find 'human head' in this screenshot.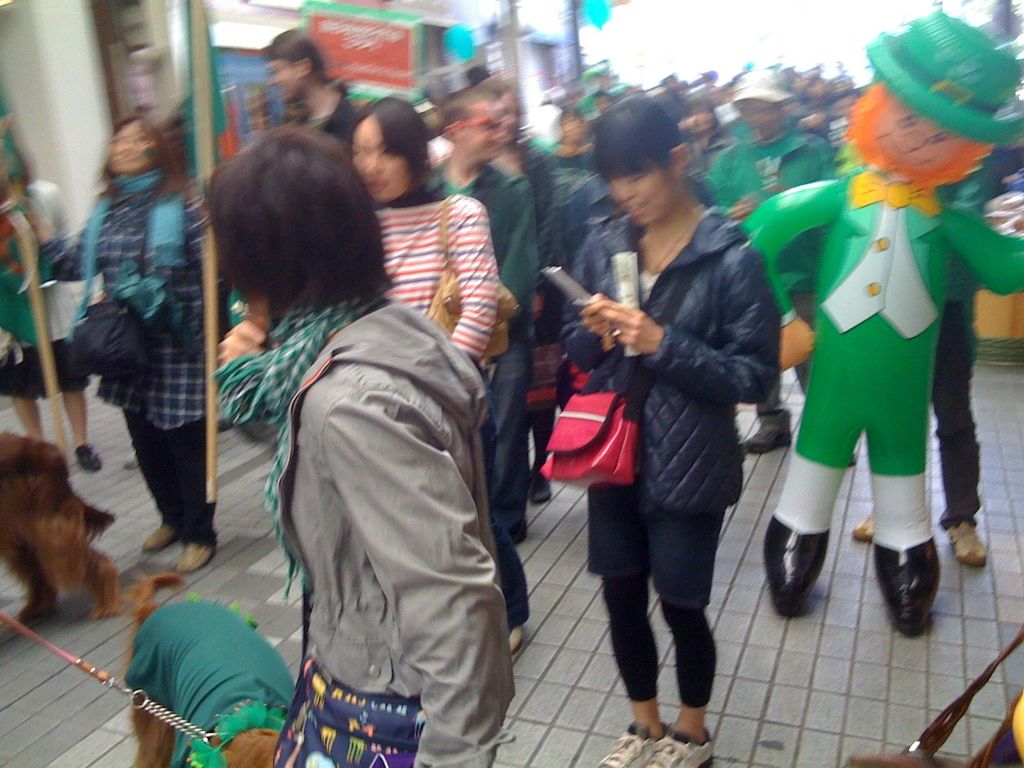
The bounding box for 'human head' is x1=600 y1=97 x2=690 y2=223.
